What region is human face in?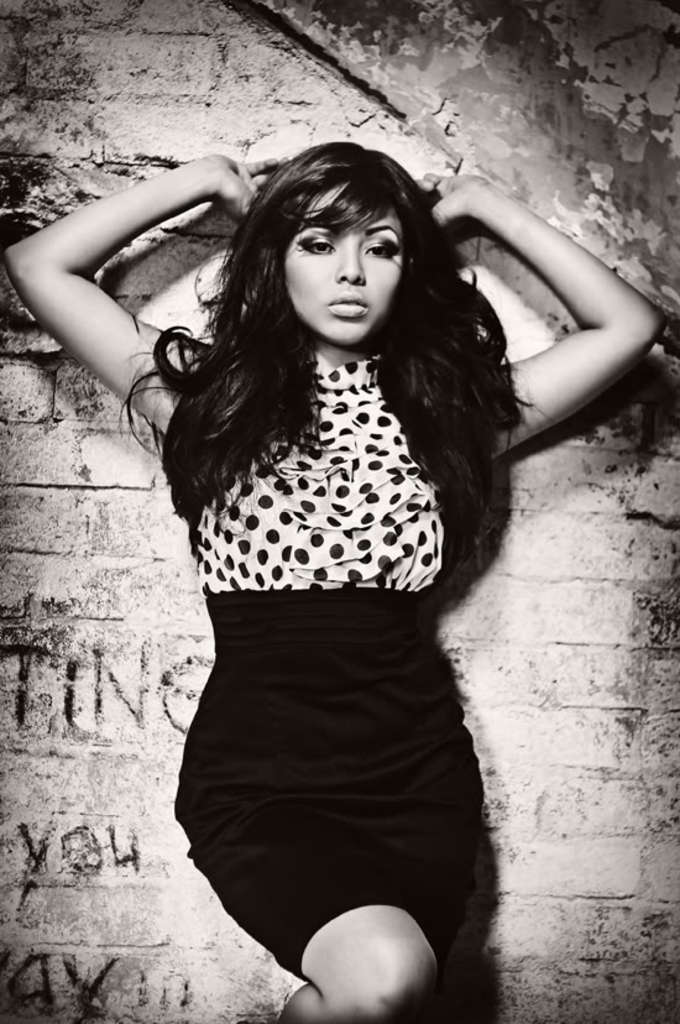
bbox(286, 186, 401, 345).
